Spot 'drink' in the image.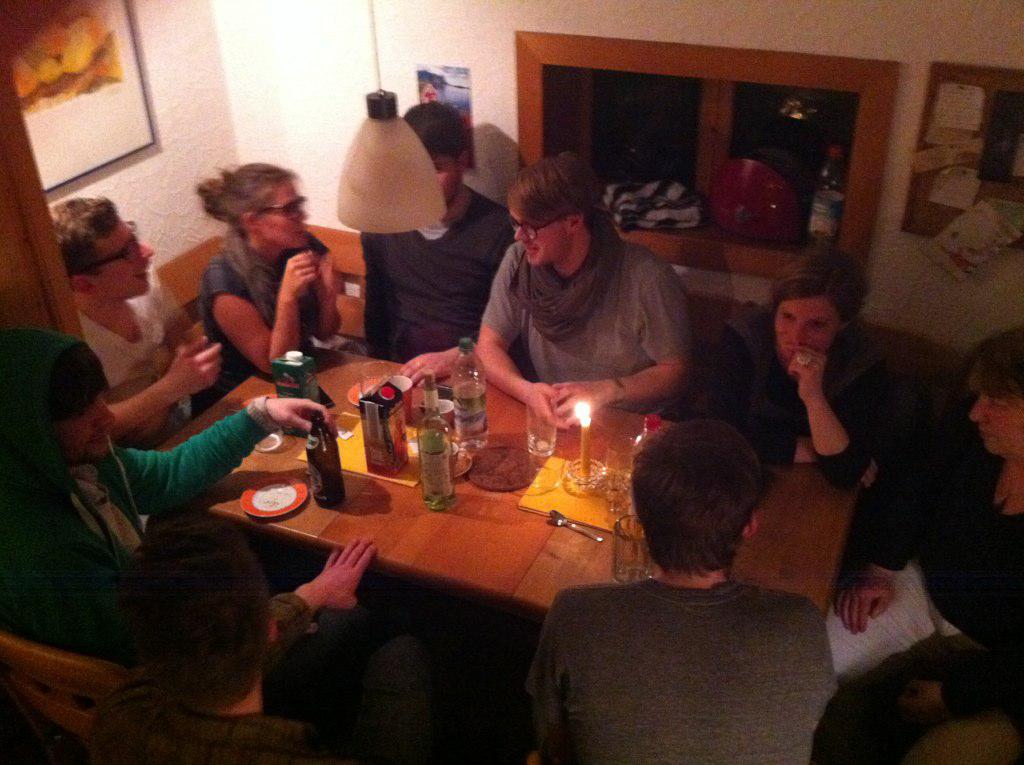
'drink' found at [416, 378, 453, 506].
